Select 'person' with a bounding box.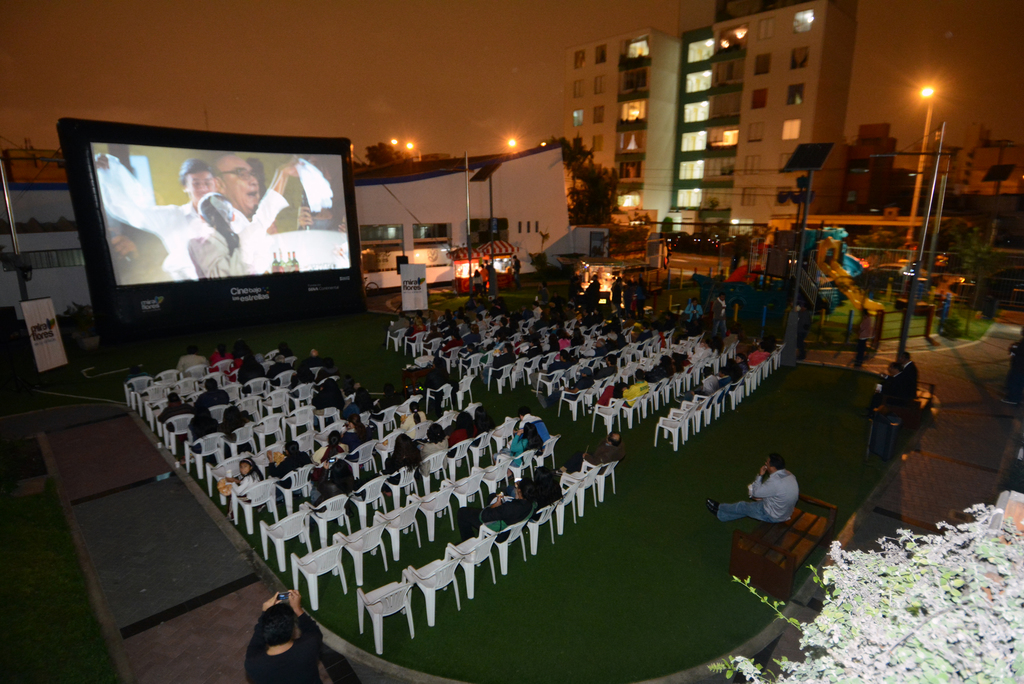
<region>378, 436, 423, 489</region>.
